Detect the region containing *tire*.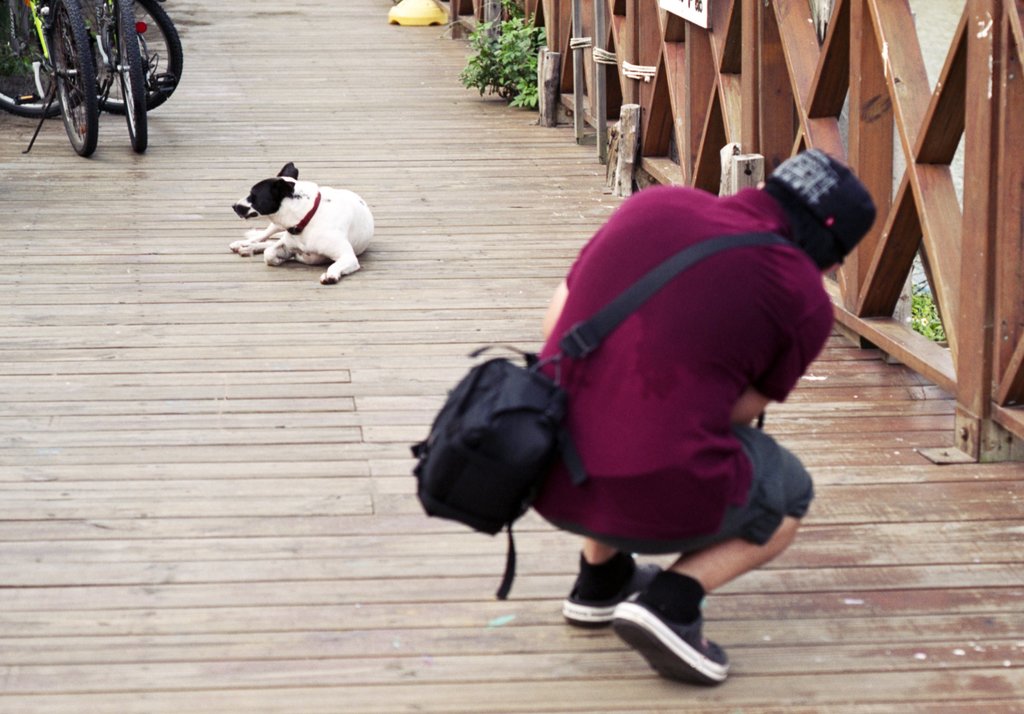
crop(0, 3, 106, 121).
